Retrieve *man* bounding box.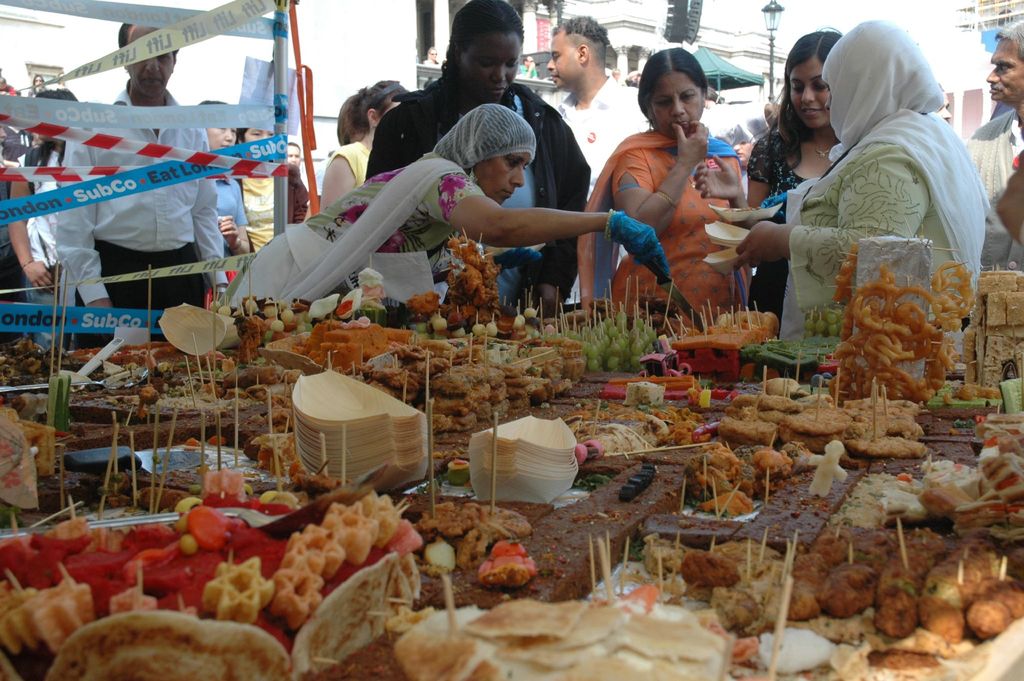
Bounding box: (left=547, top=17, right=655, bottom=304).
